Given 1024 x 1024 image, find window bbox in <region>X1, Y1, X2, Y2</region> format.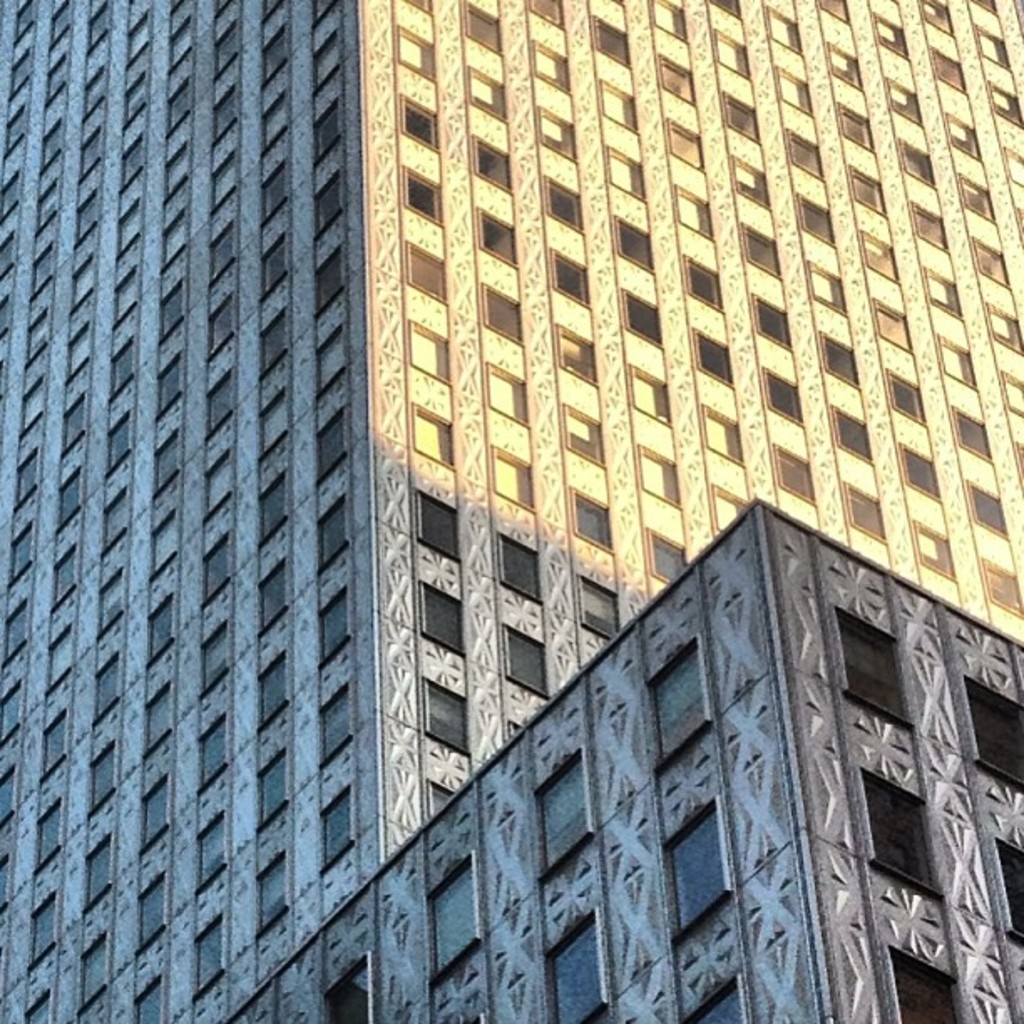
<region>156, 512, 177, 582</region>.
